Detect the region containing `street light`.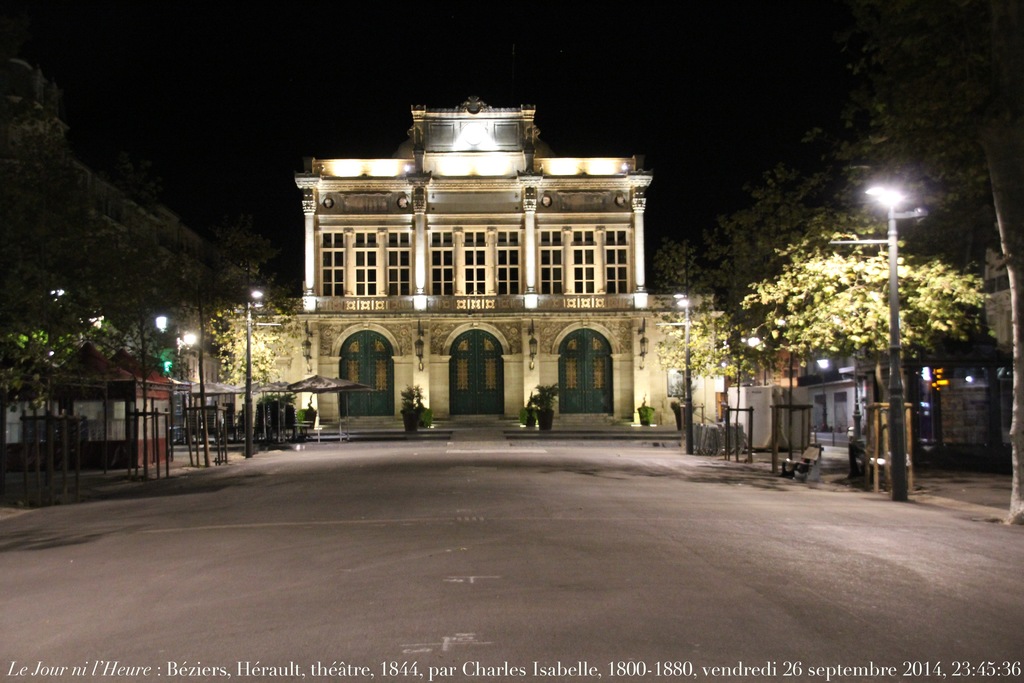
region(667, 290, 697, 457).
